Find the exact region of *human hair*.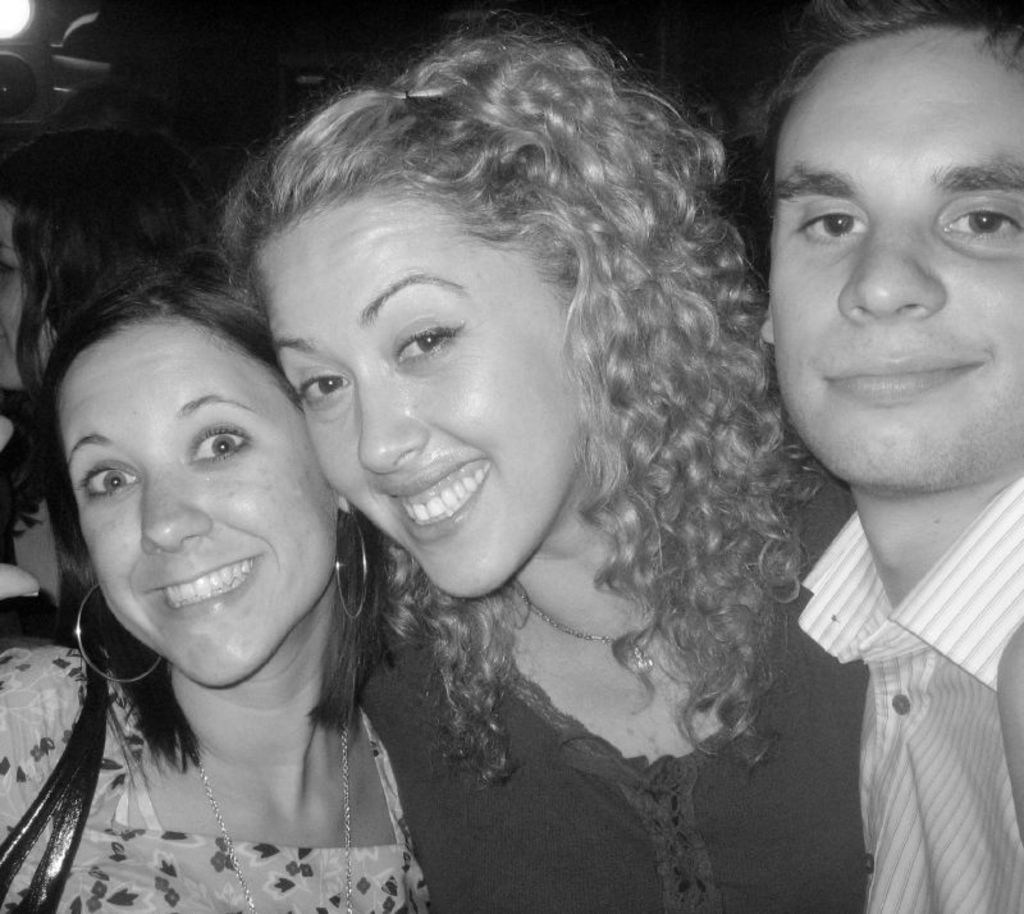
Exact region: x1=727, y1=0, x2=1023, y2=288.
